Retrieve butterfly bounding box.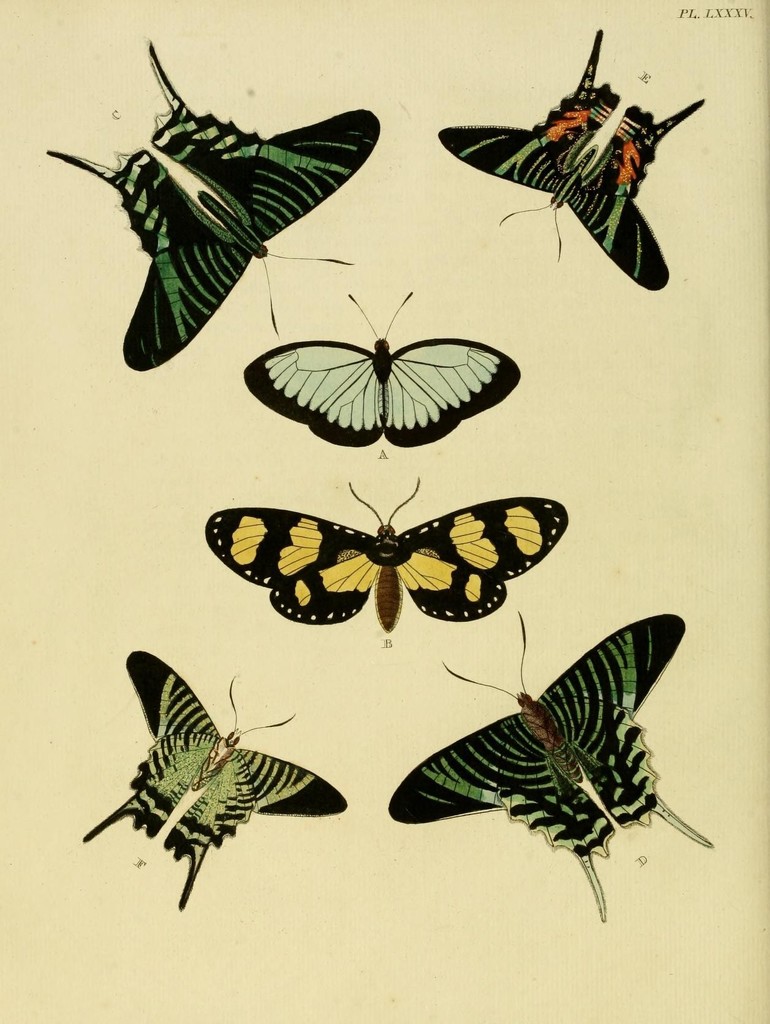
Bounding box: BBox(237, 287, 512, 442).
